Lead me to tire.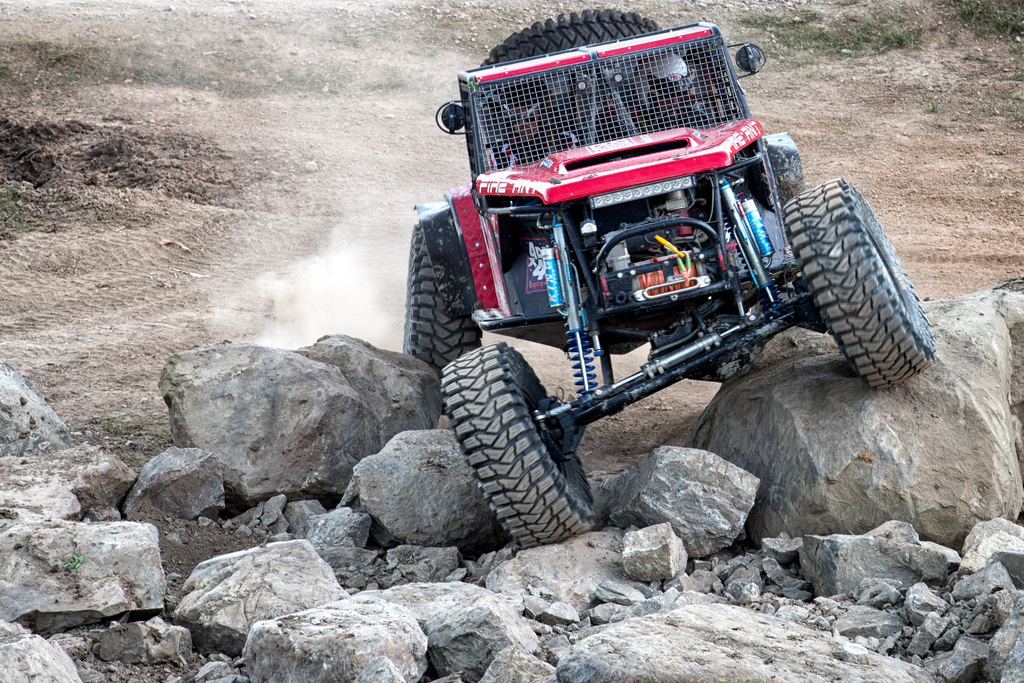
Lead to <region>443, 340, 594, 548</region>.
